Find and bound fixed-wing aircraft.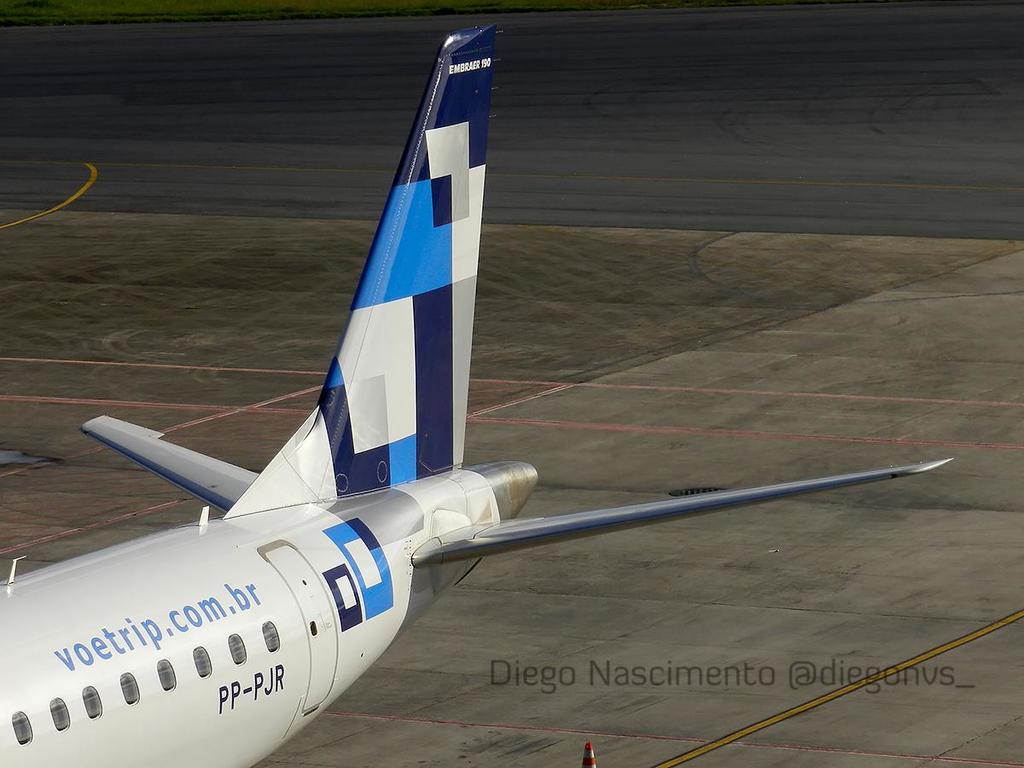
Bound: bbox=(0, 20, 954, 767).
